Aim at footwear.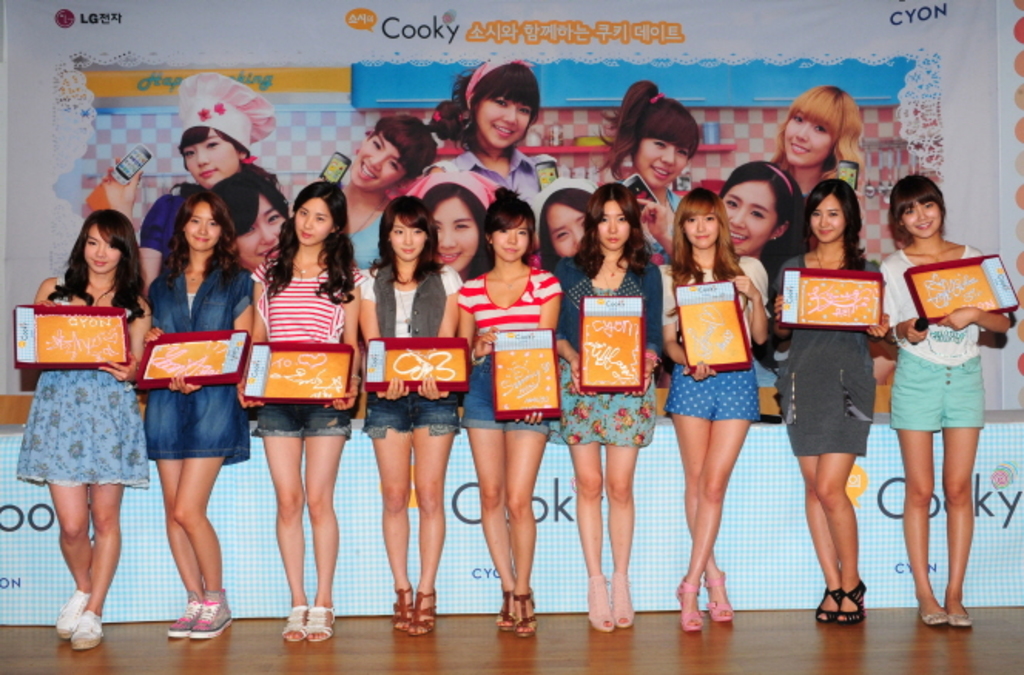
Aimed at {"x1": 56, "y1": 589, "x2": 89, "y2": 633}.
